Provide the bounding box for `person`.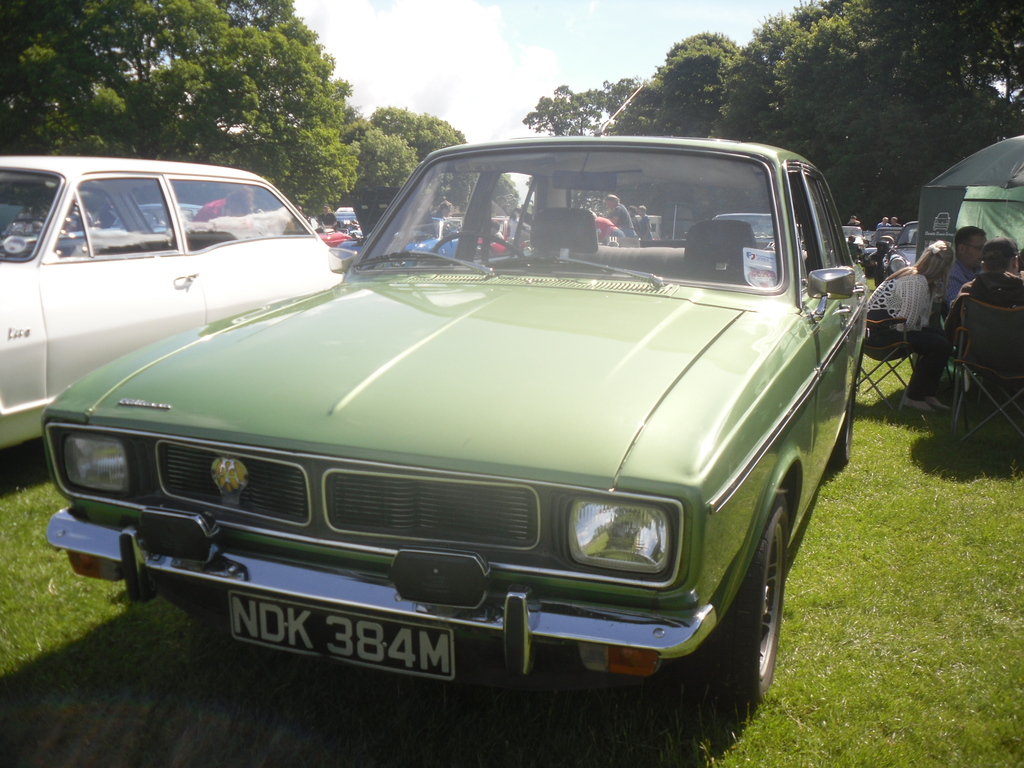
bbox=[890, 217, 900, 228].
